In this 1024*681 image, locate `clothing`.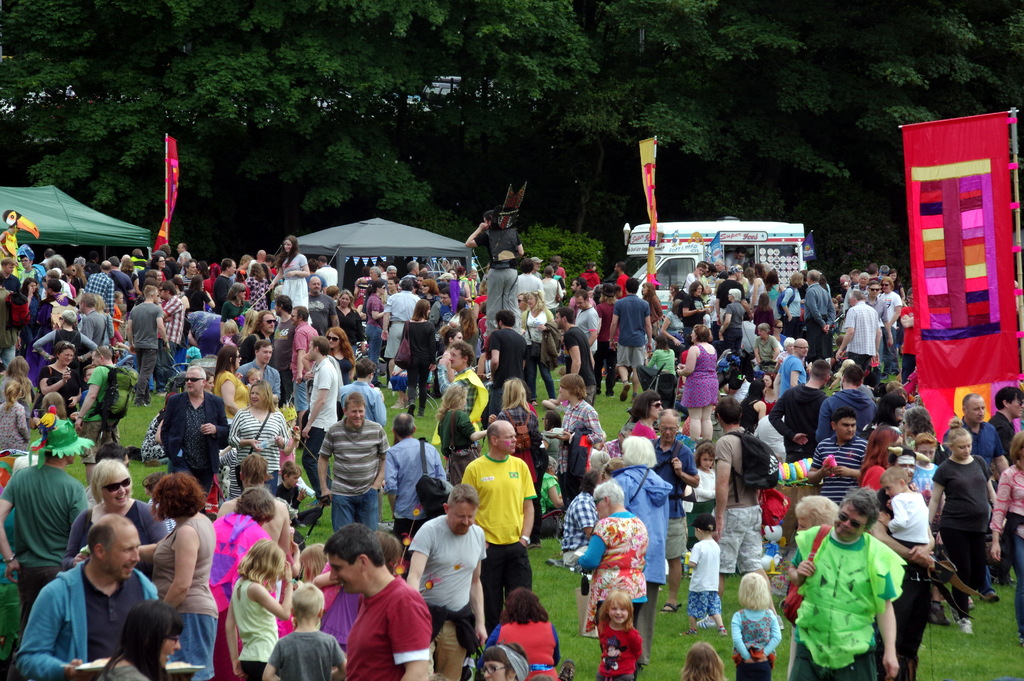
Bounding box: box=[303, 351, 345, 493].
